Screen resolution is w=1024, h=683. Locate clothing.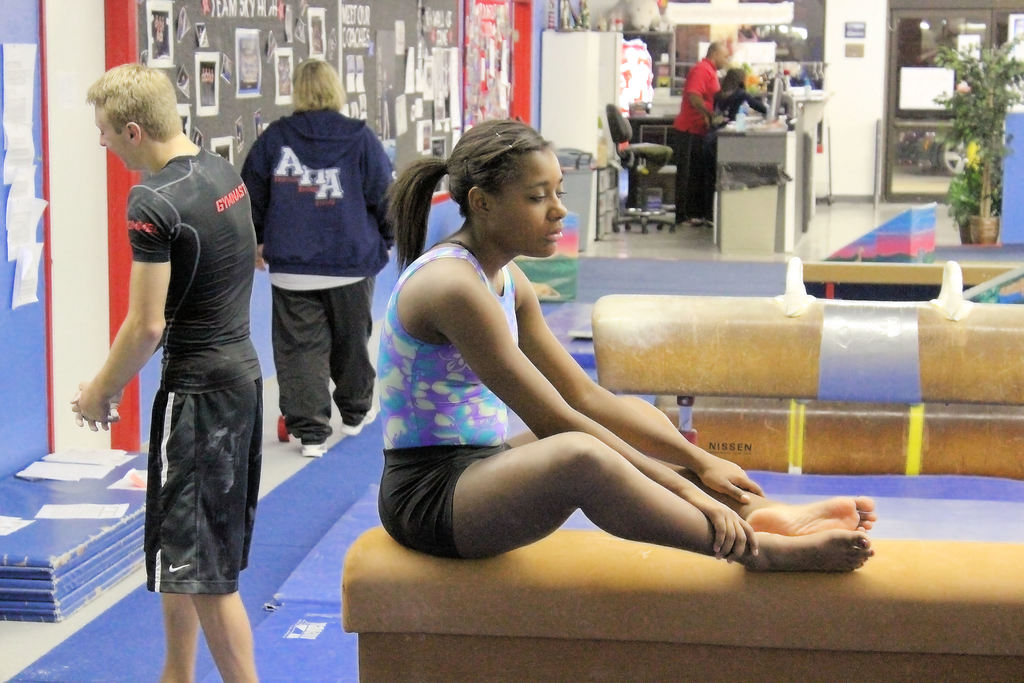
box(376, 240, 522, 563).
